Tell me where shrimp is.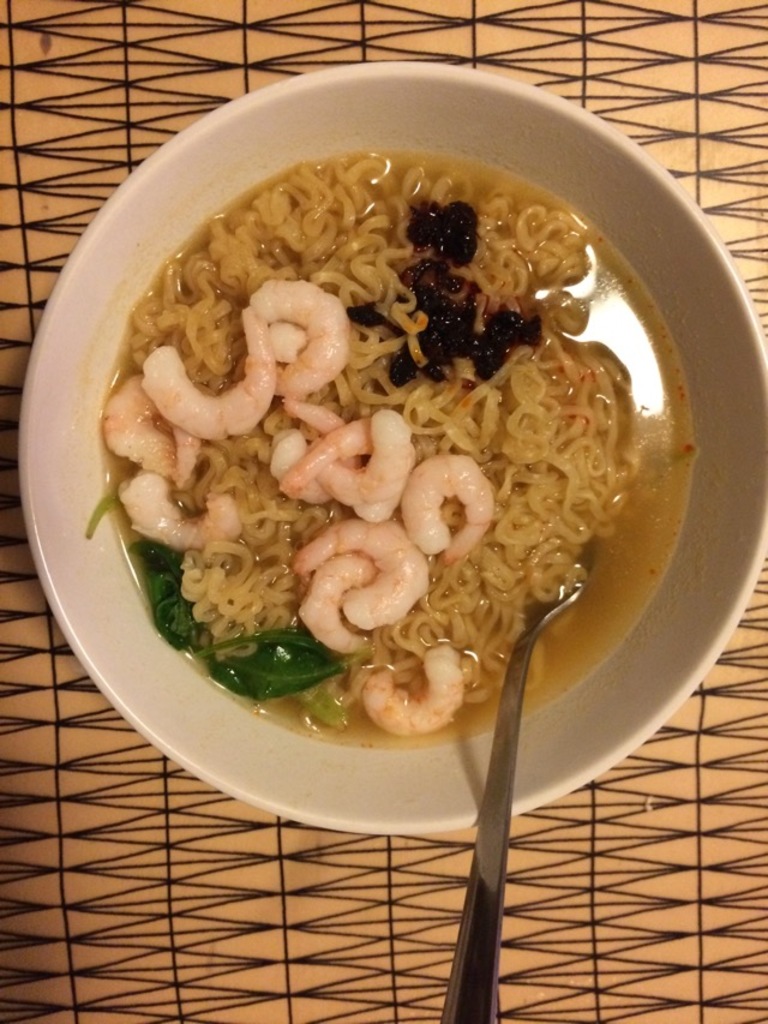
shrimp is at bbox(114, 471, 242, 547).
